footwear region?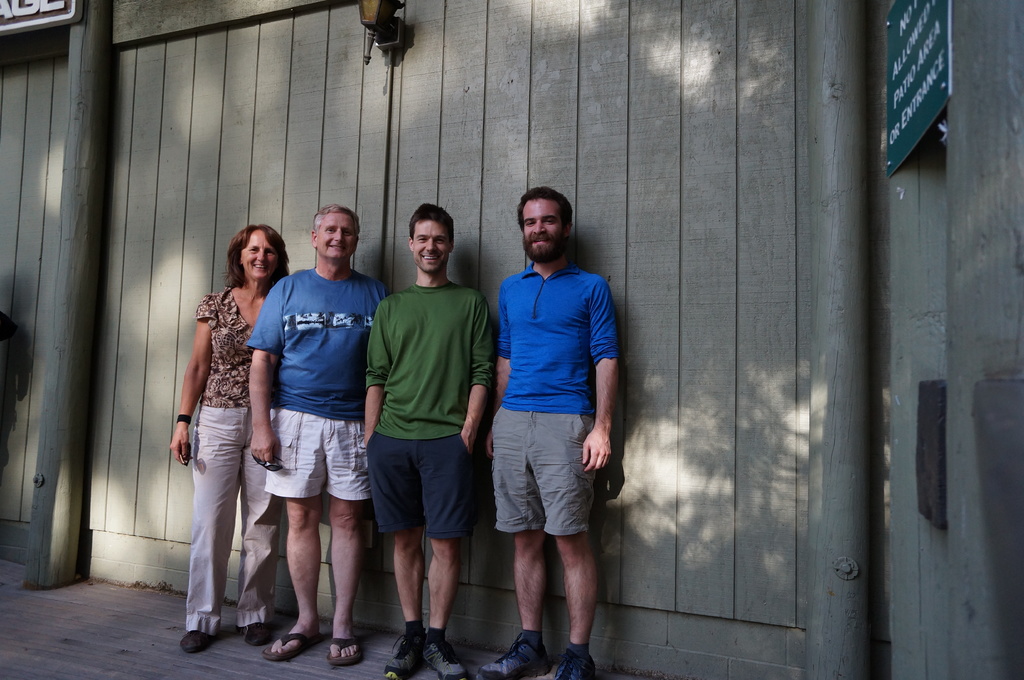
[184, 624, 211, 657]
